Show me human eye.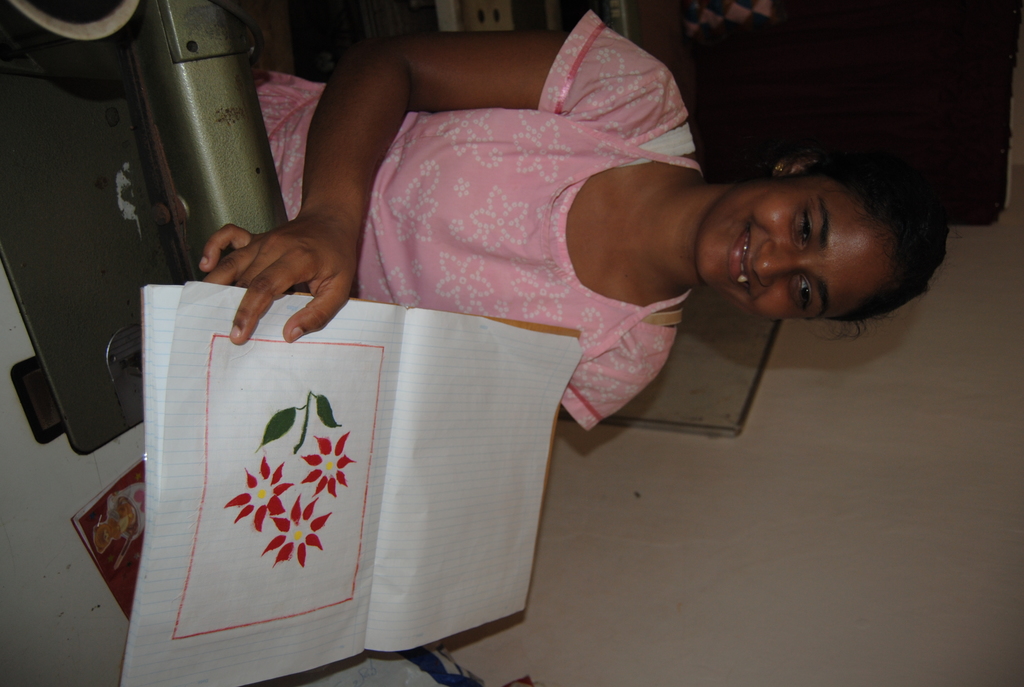
human eye is here: box(790, 203, 822, 251).
